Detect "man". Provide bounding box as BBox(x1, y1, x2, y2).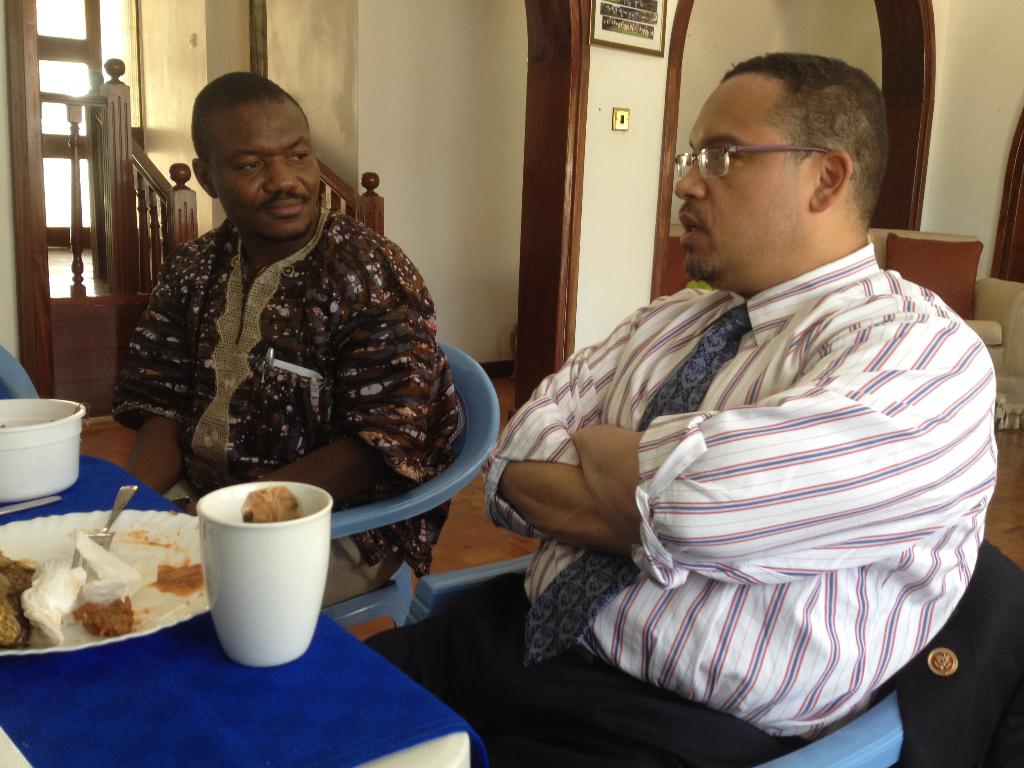
BBox(122, 68, 457, 605).
